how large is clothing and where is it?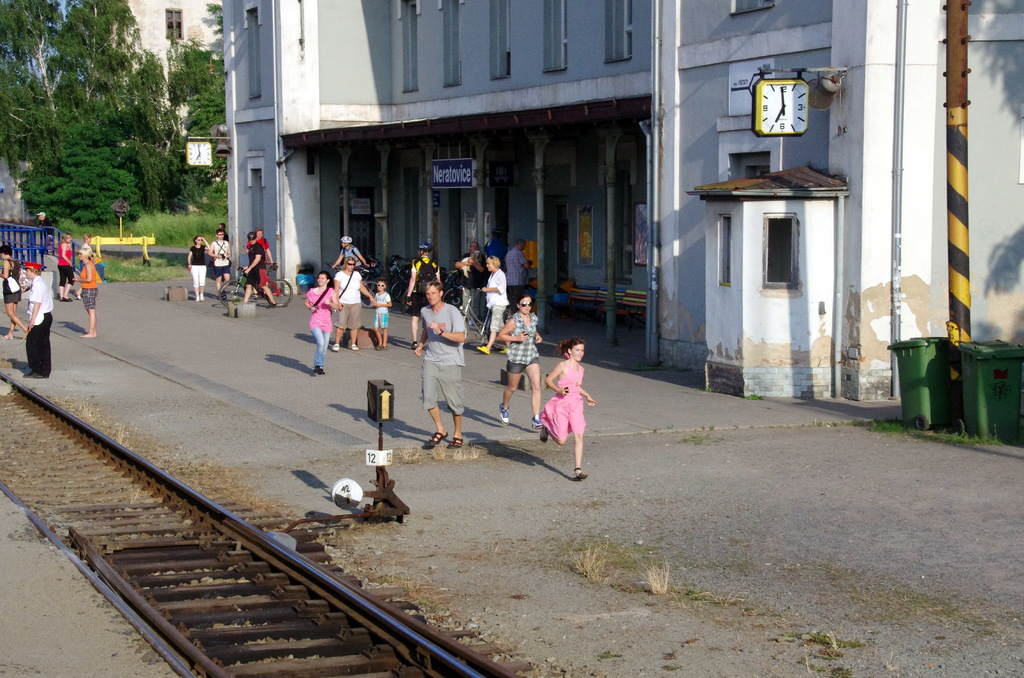
Bounding box: bbox(223, 229, 231, 240).
